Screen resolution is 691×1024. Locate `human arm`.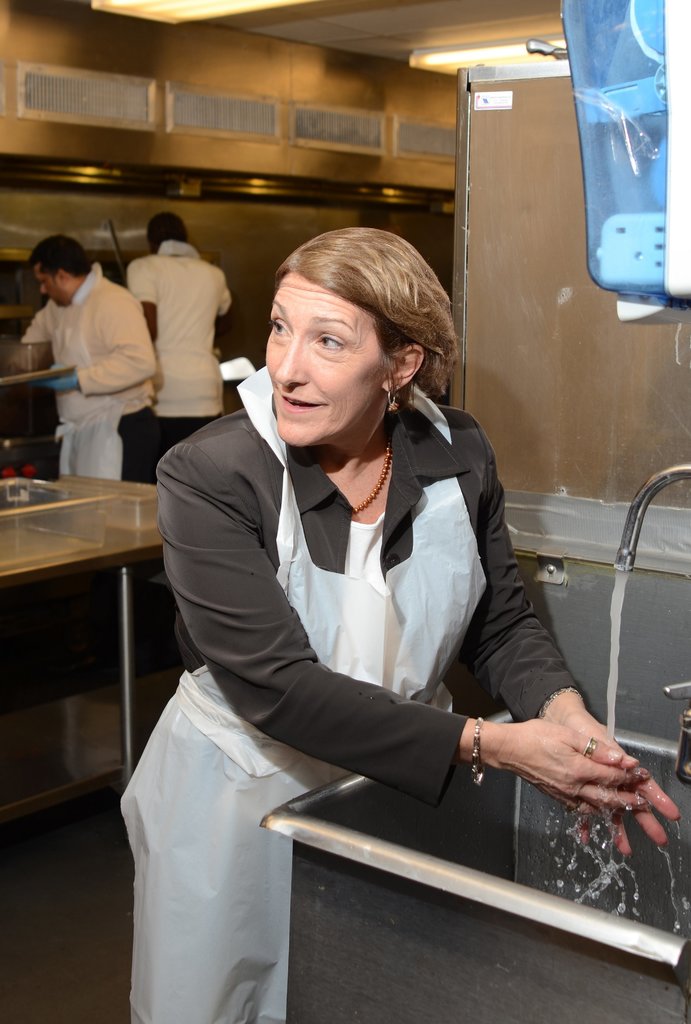
crop(21, 292, 51, 362).
